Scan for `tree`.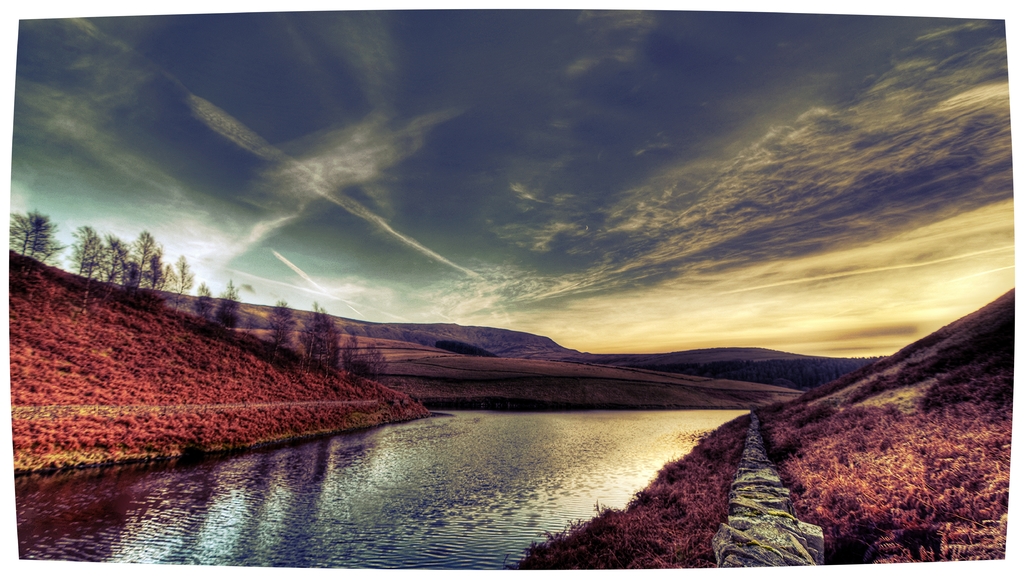
Scan result: (left=215, top=272, right=245, bottom=336).
